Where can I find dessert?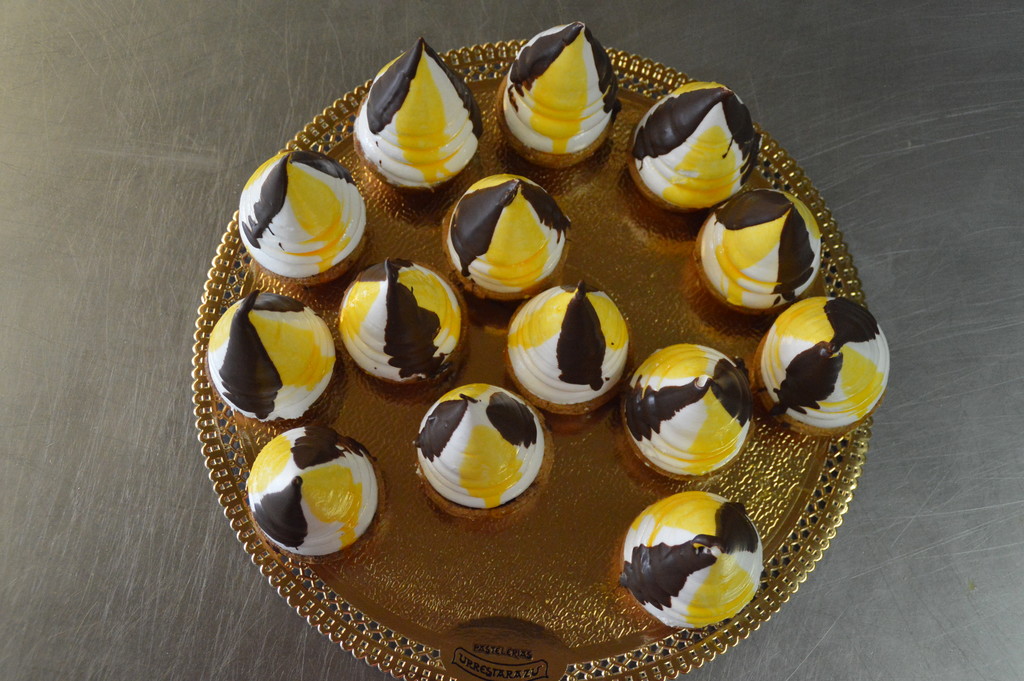
You can find it at BBox(495, 19, 619, 167).
